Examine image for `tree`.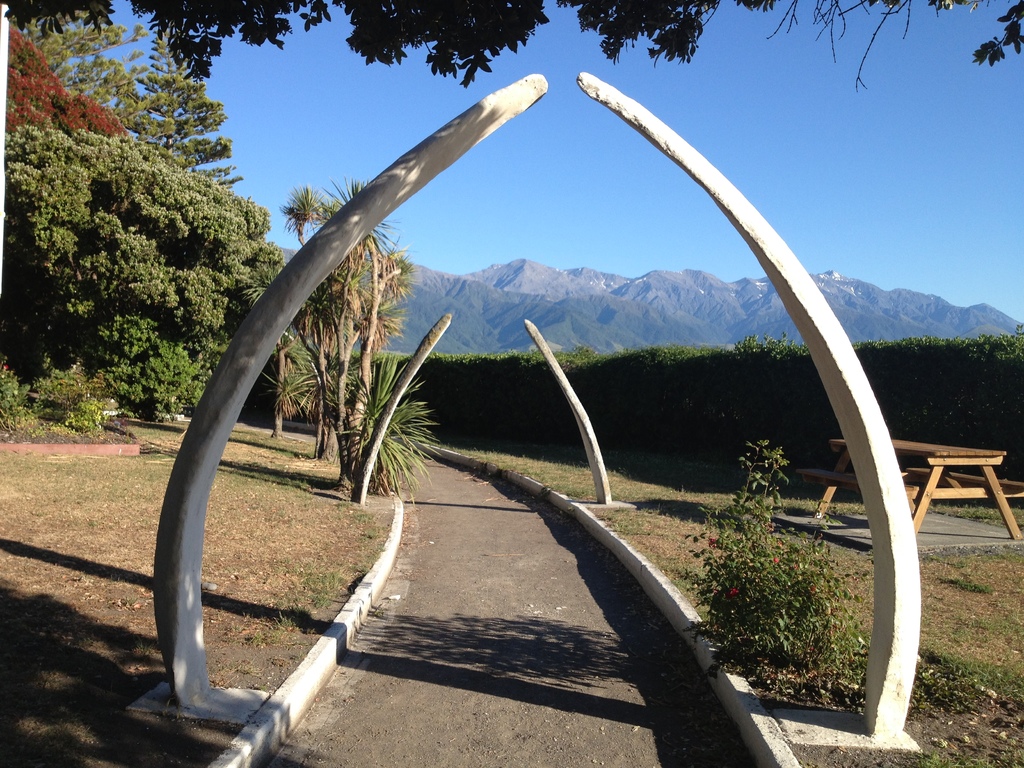
Examination result: x1=111 y1=33 x2=245 y2=193.
